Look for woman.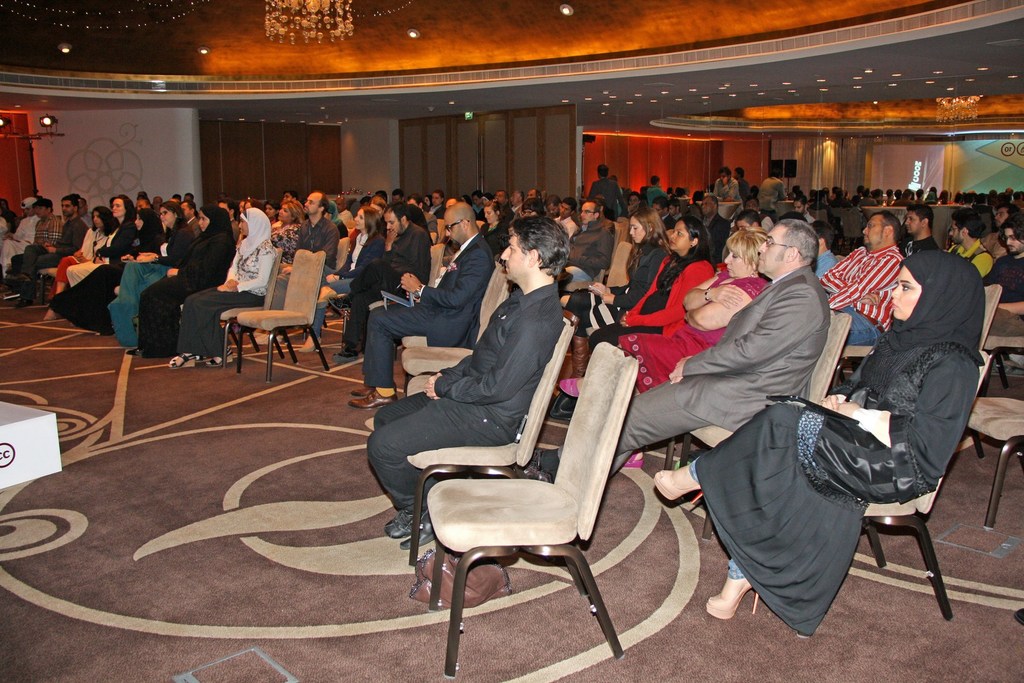
Found: box=[558, 207, 667, 336].
